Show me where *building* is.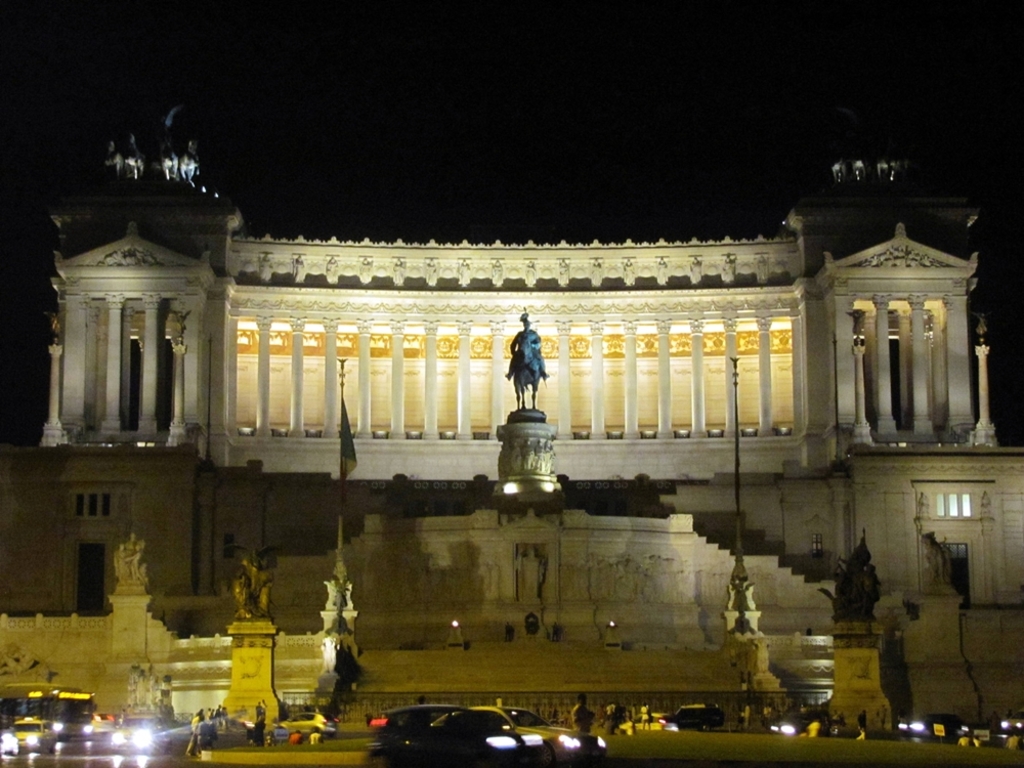
*building* is at bbox=[0, 104, 1023, 638].
